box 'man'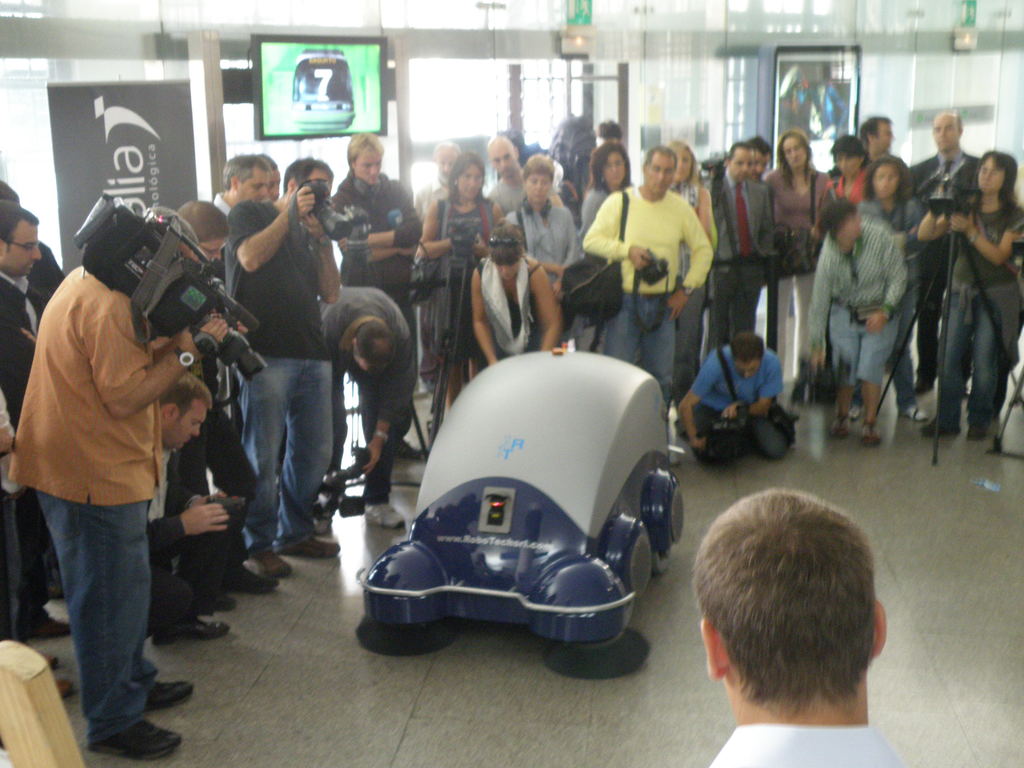
rect(330, 131, 431, 472)
